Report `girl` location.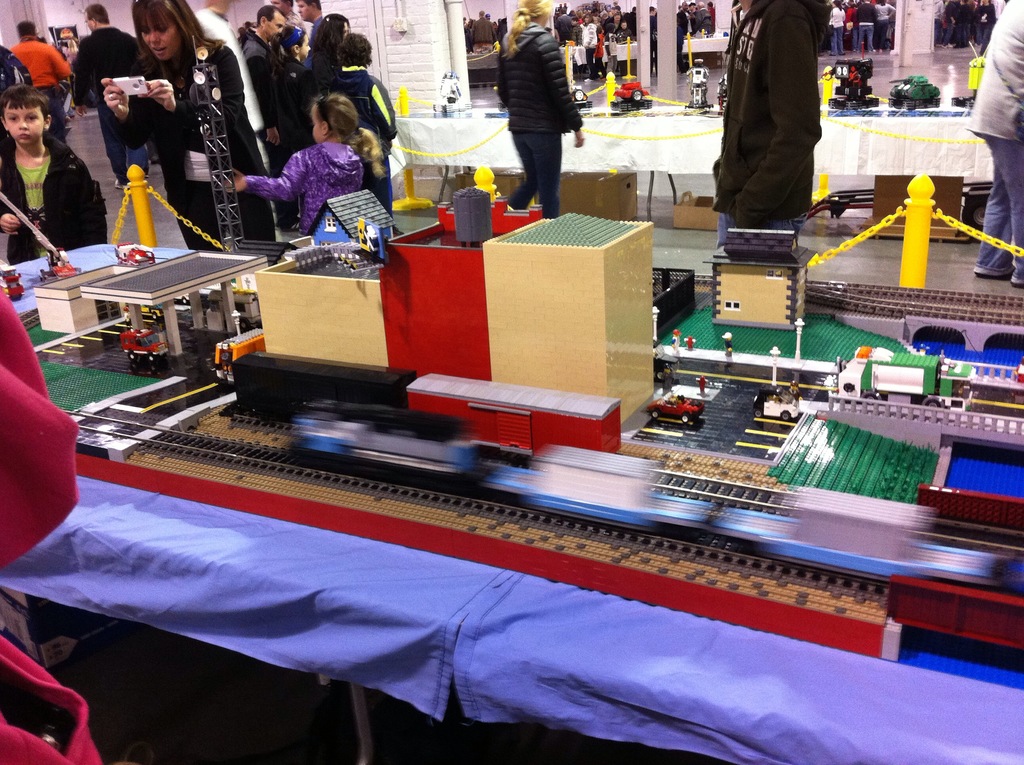
Report: detection(225, 92, 387, 237).
